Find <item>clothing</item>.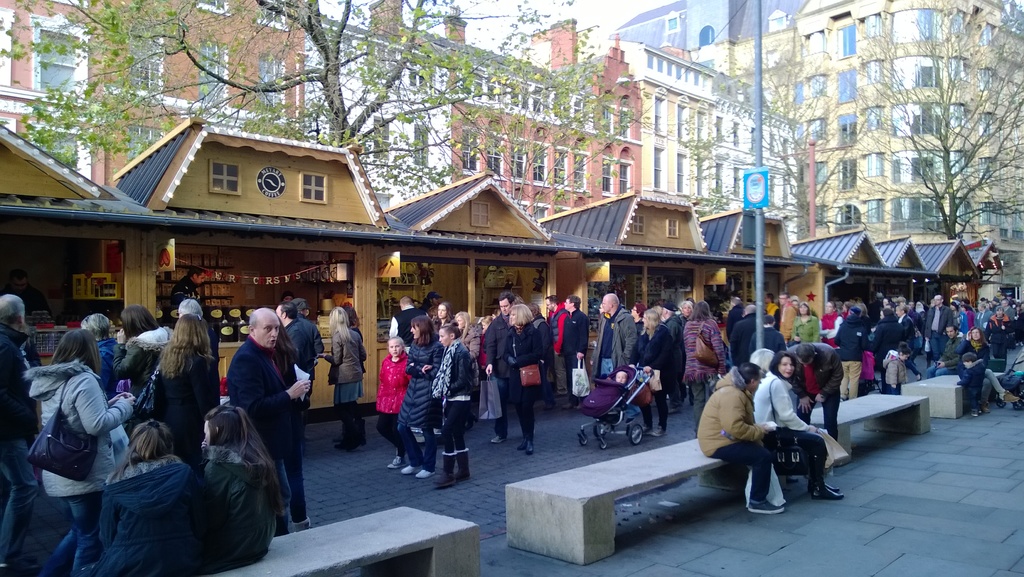
{"x1": 589, "y1": 308, "x2": 632, "y2": 382}.
